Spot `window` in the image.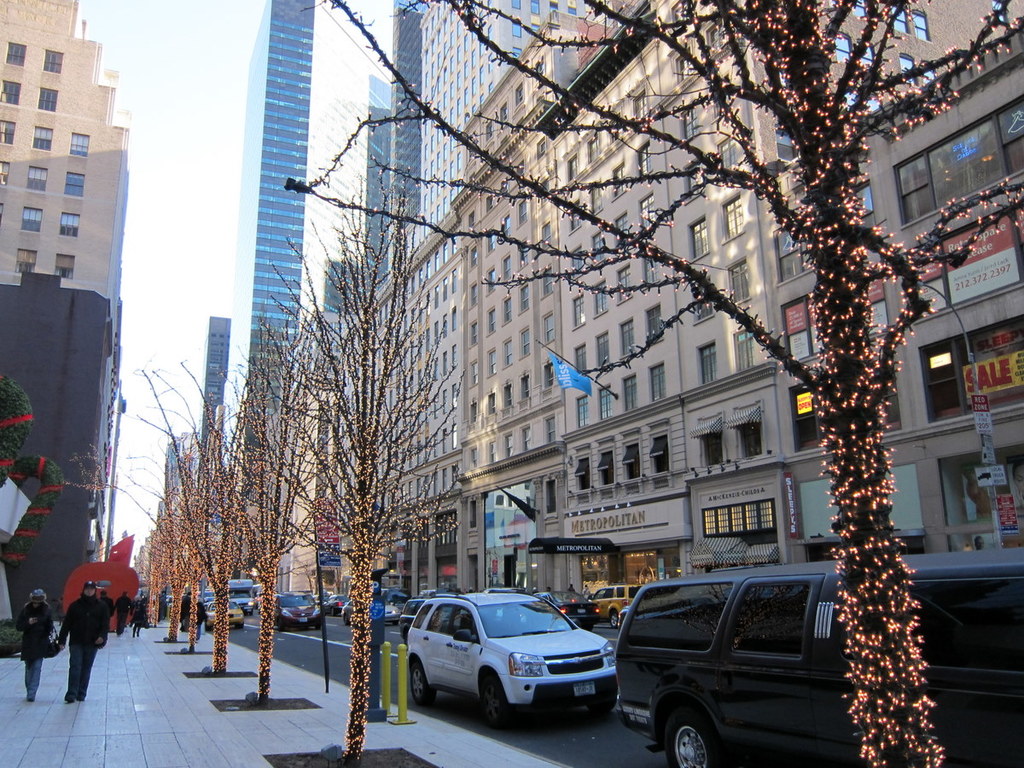
`window` found at [565, 153, 577, 183].
